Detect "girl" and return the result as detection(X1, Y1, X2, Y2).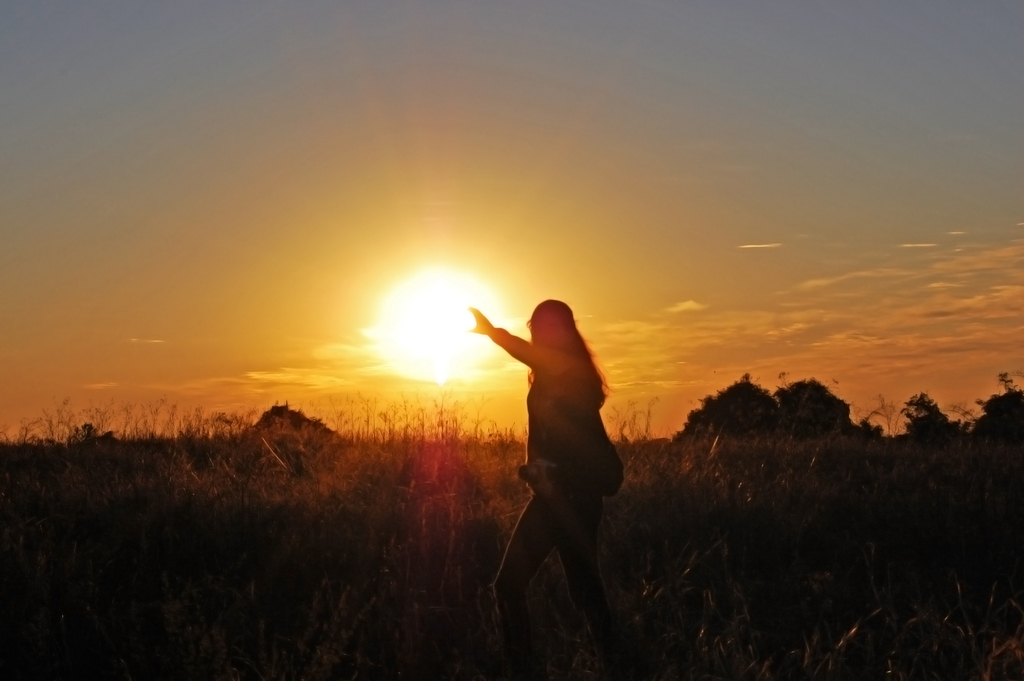
detection(467, 302, 618, 628).
